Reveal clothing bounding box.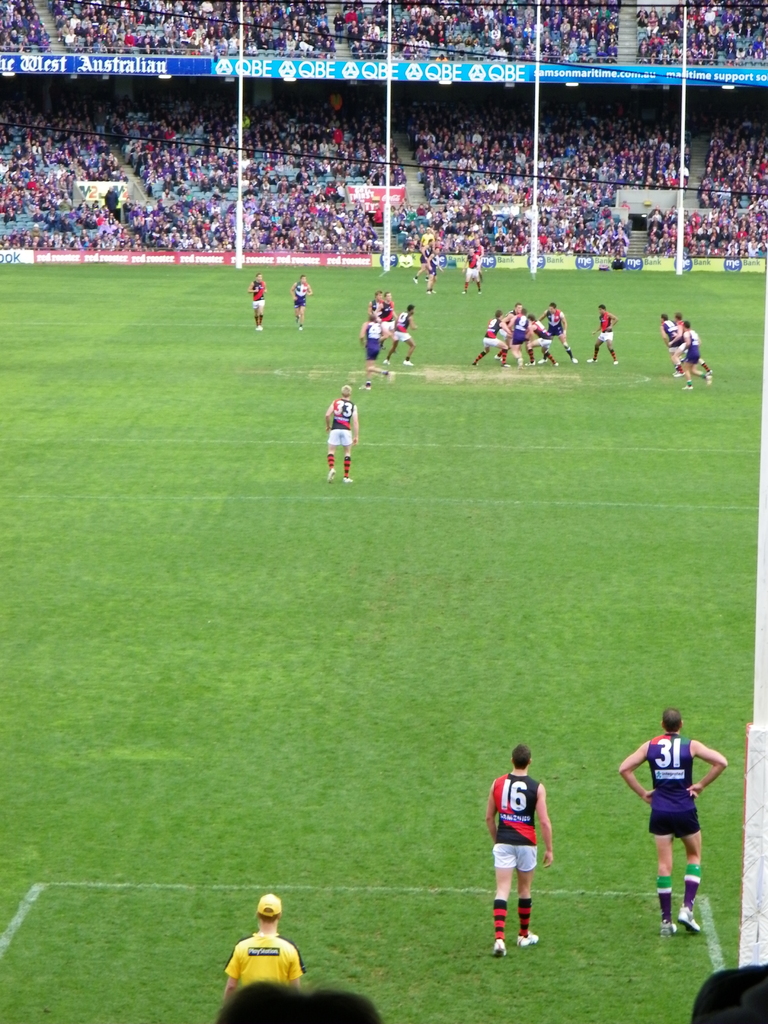
Revealed: Rect(492, 772, 543, 870).
